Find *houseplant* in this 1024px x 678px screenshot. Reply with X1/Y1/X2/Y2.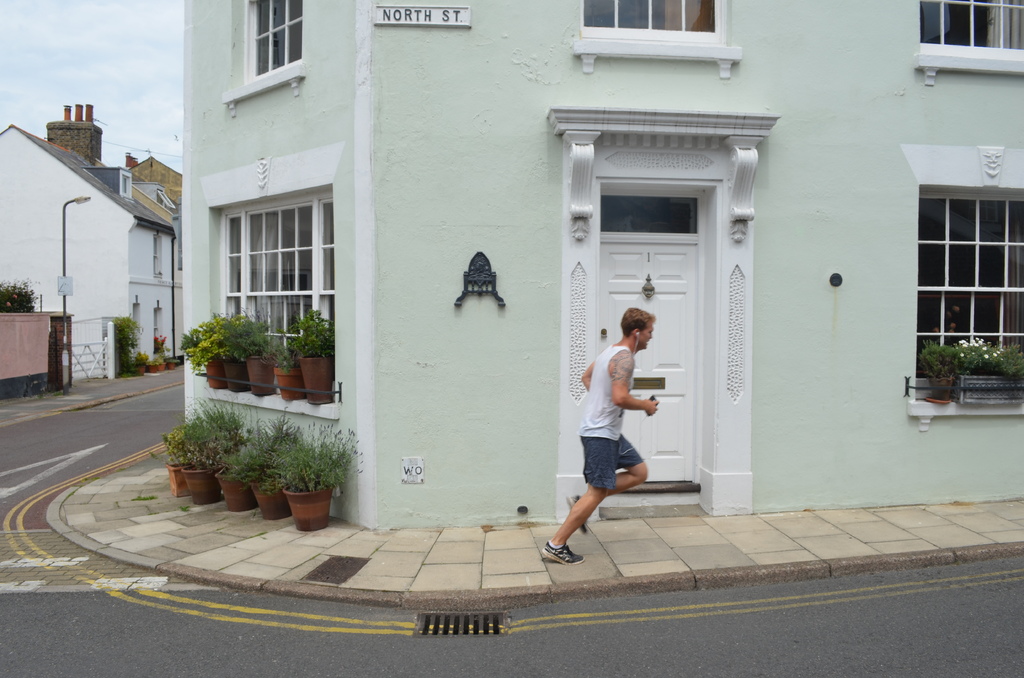
911/339/961/401.
